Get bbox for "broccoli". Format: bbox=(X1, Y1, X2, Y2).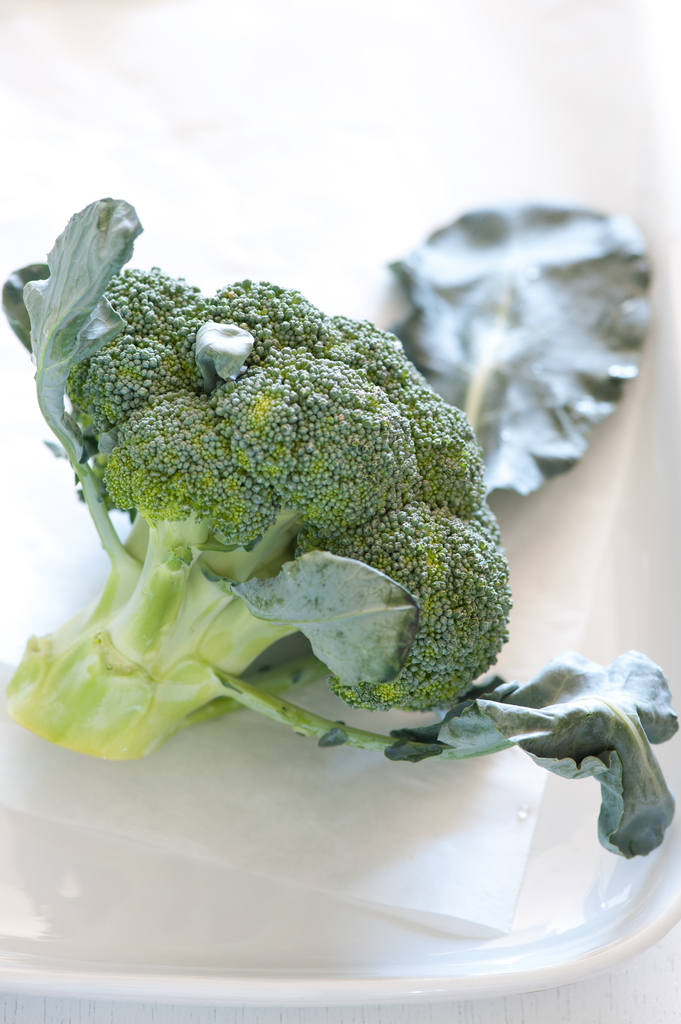
bbox=(0, 266, 518, 772).
